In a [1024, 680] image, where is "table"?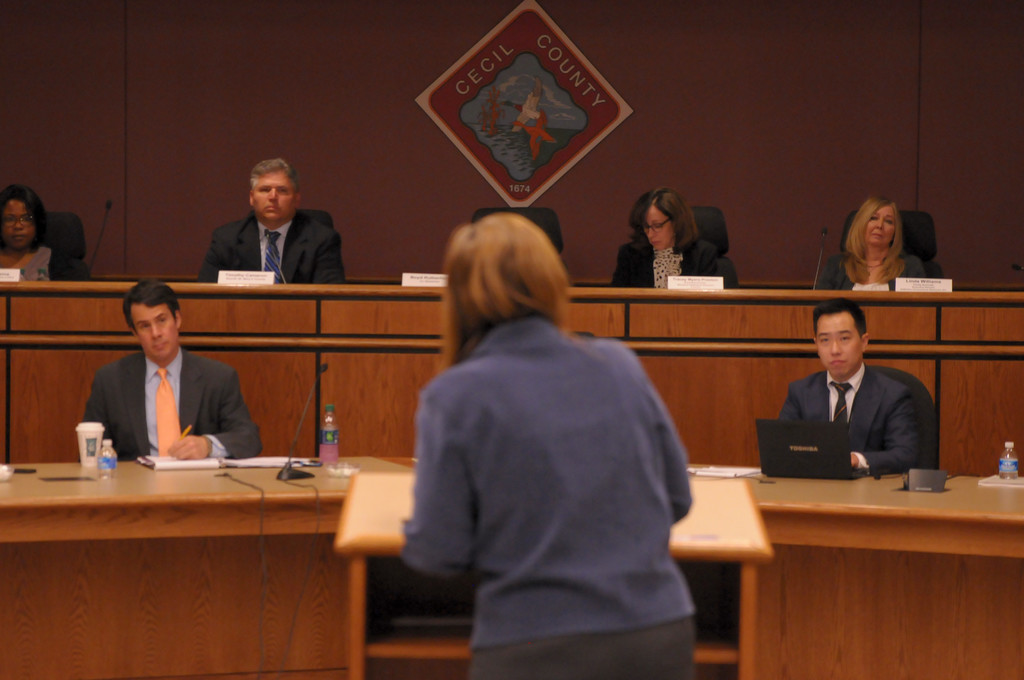
[x1=0, y1=279, x2=1023, y2=469].
